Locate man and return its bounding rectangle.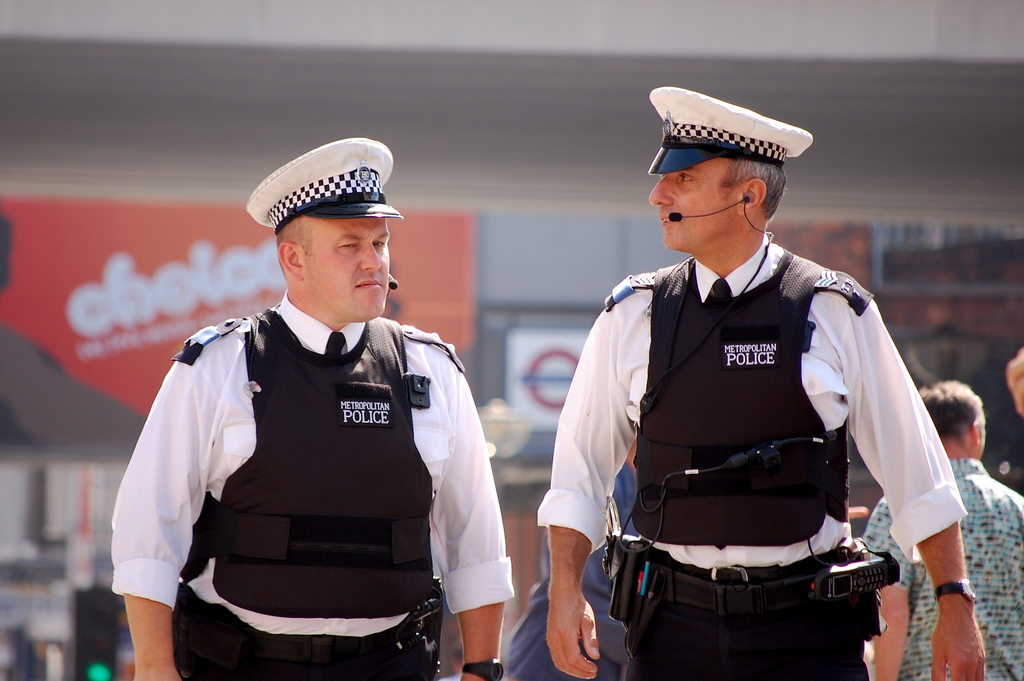
[863, 380, 1023, 680].
